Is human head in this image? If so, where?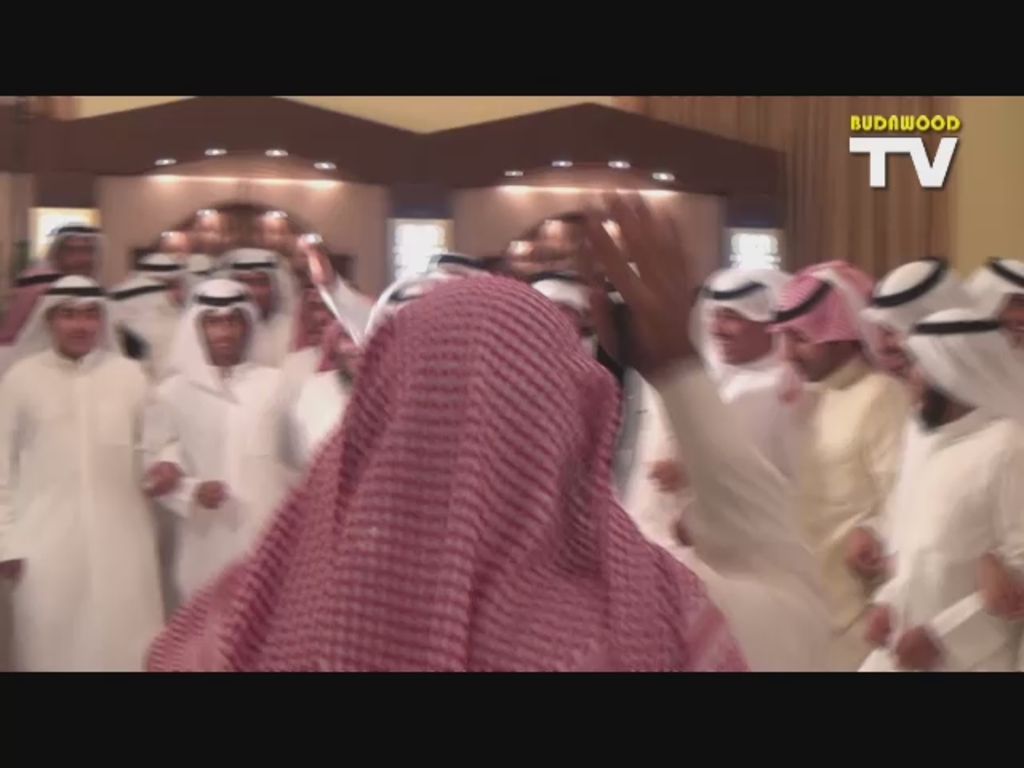
Yes, at box=[965, 259, 1022, 349].
